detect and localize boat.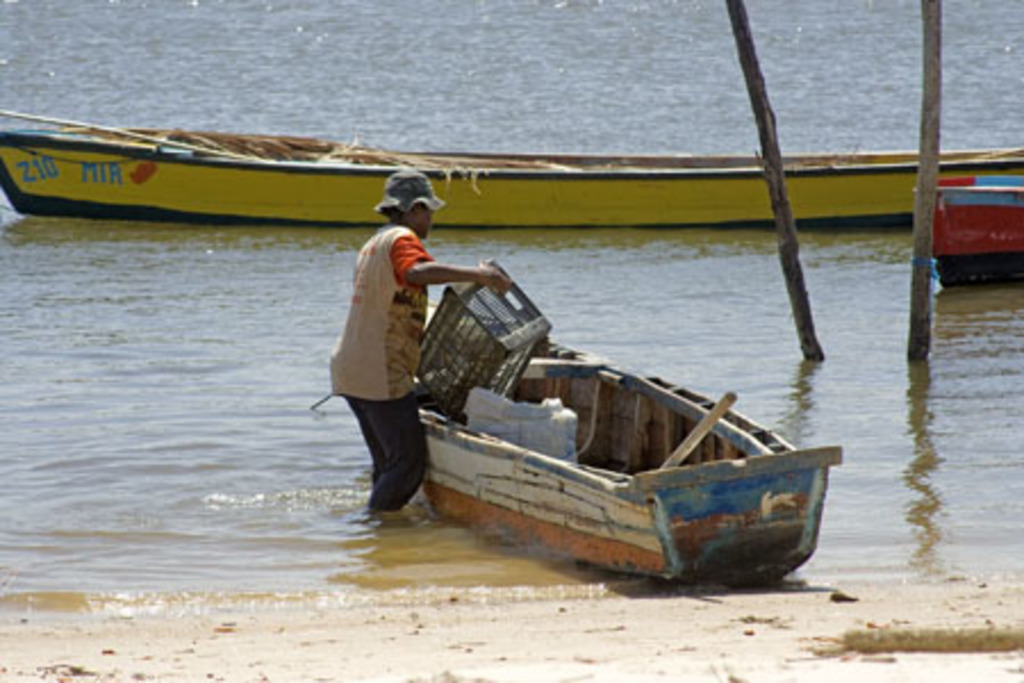
Localized at (416,335,840,581).
